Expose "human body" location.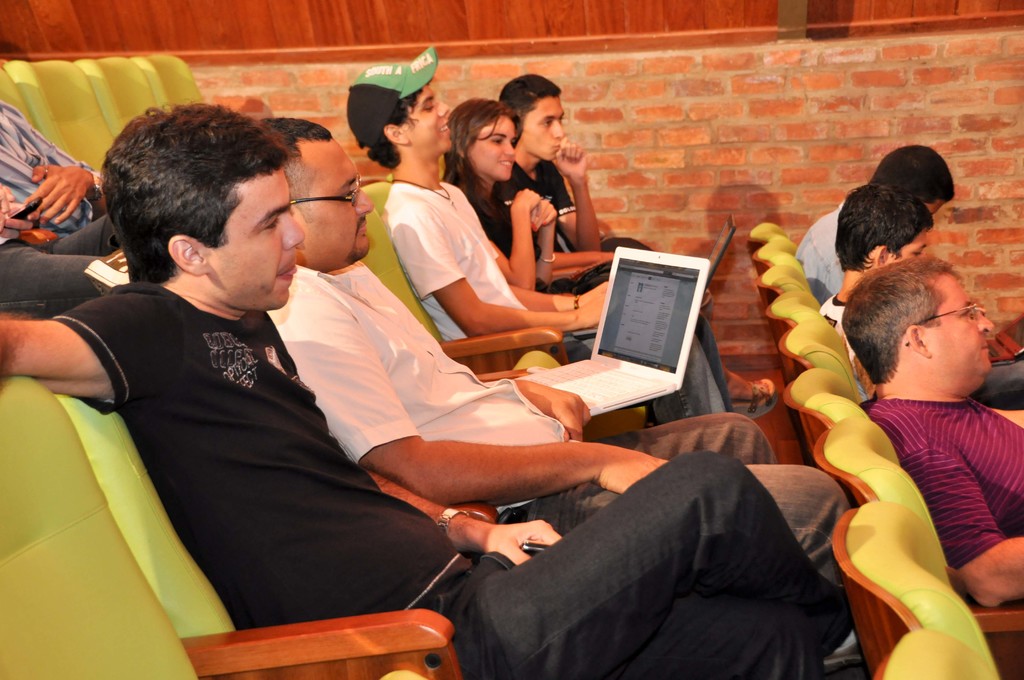
Exposed at crop(267, 256, 849, 578).
